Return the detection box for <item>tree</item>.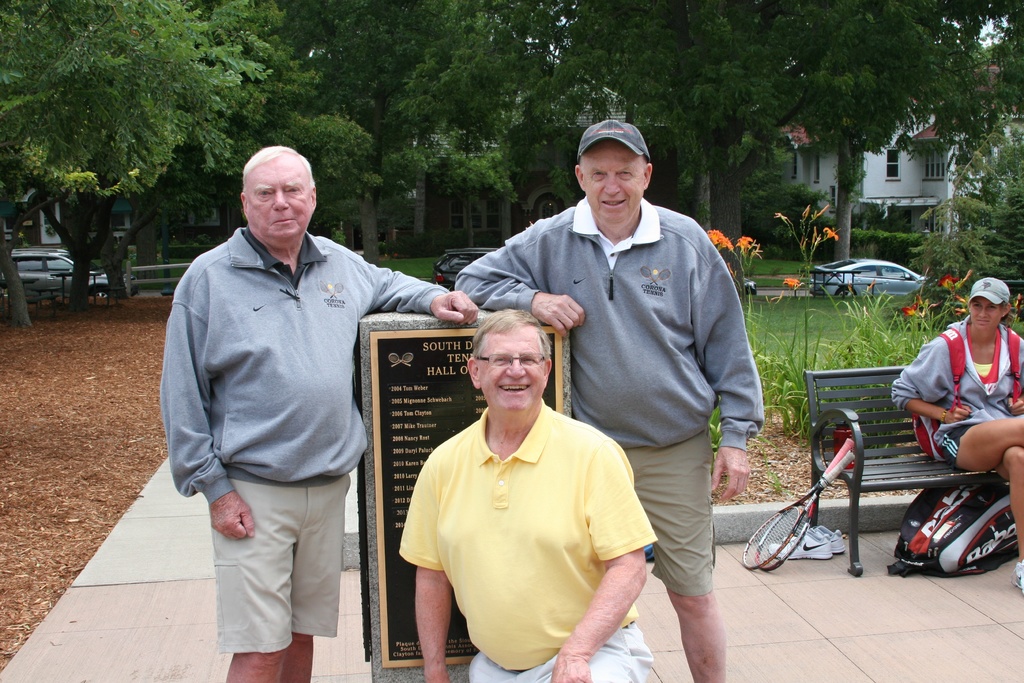
{"x1": 1, "y1": 0, "x2": 214, "y2": 309}.
